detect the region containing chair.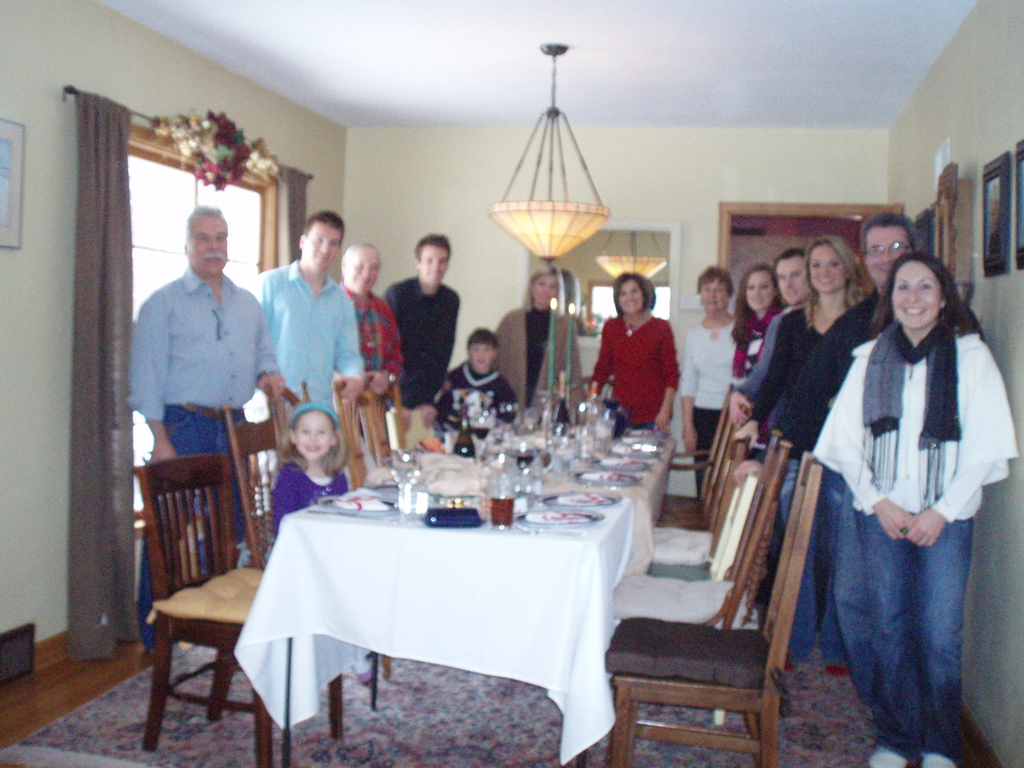
(x1=599, y1=443, x2=784, y2=730).
